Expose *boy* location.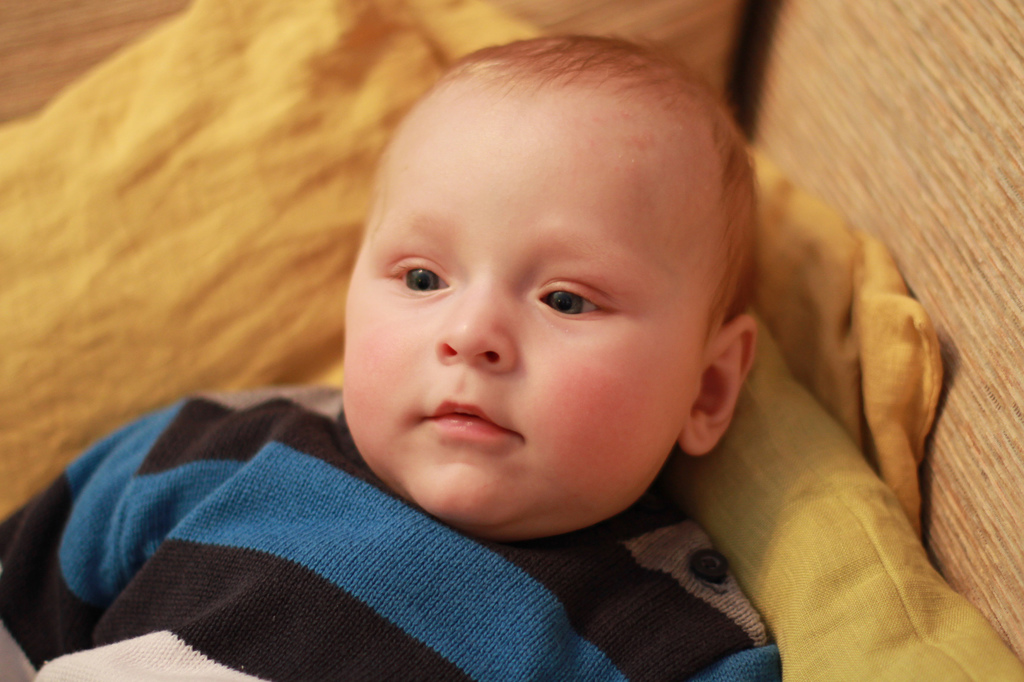
Exposed at 88/55/913/670.
